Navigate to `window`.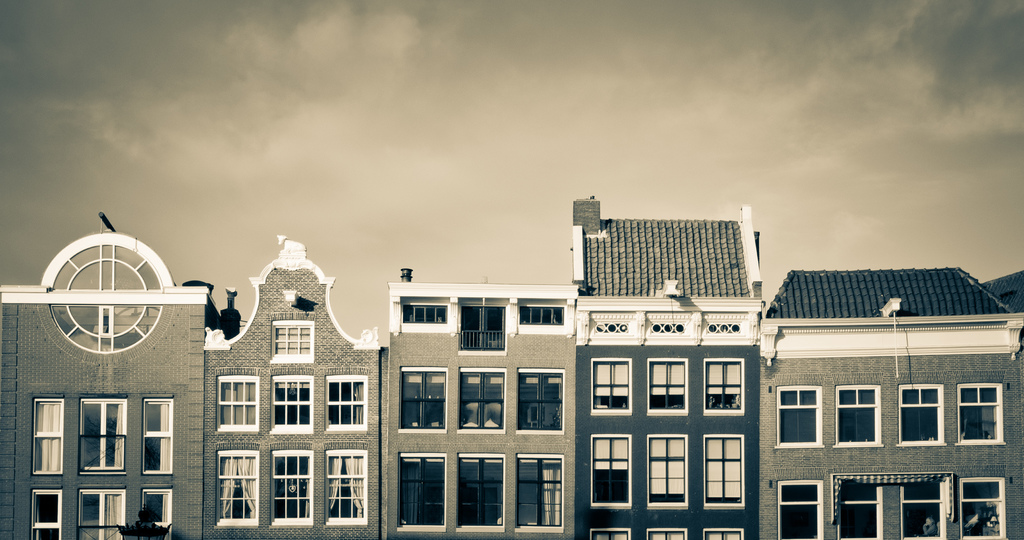
Navigation target: 461,306,506,350.
